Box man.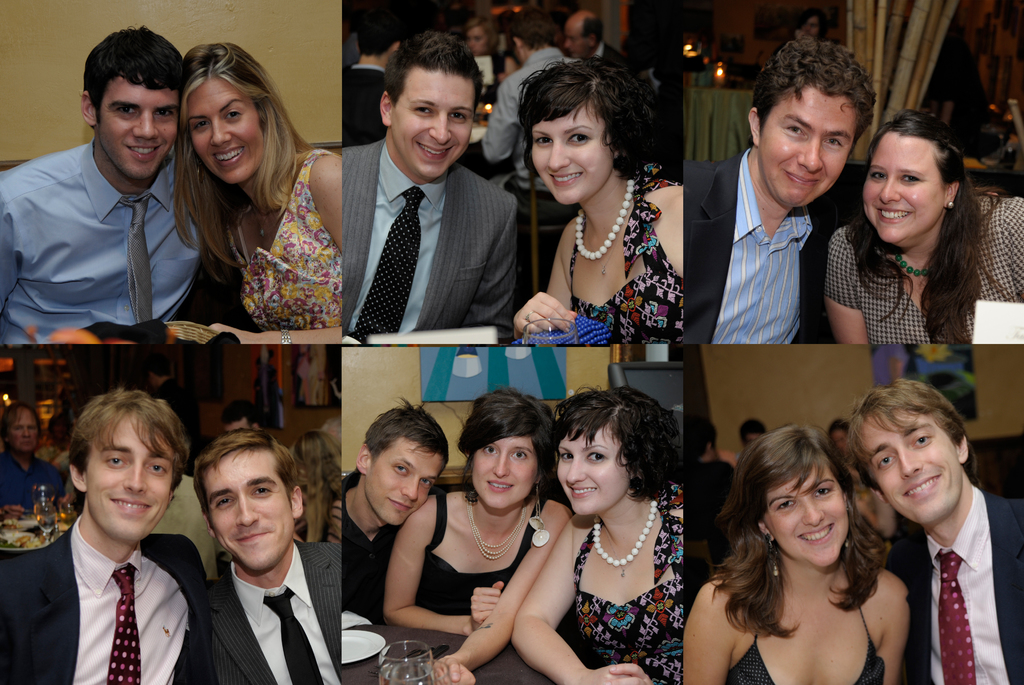
[x1=210, y1=425, x2=344, y2=684].
